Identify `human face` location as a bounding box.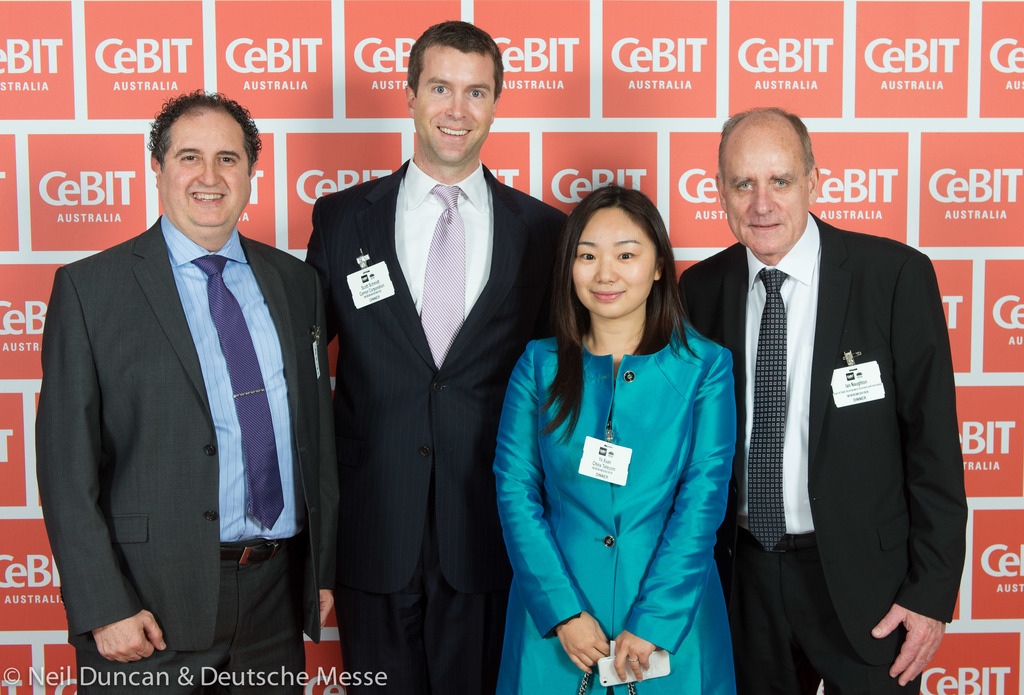
152/113/249/236.
